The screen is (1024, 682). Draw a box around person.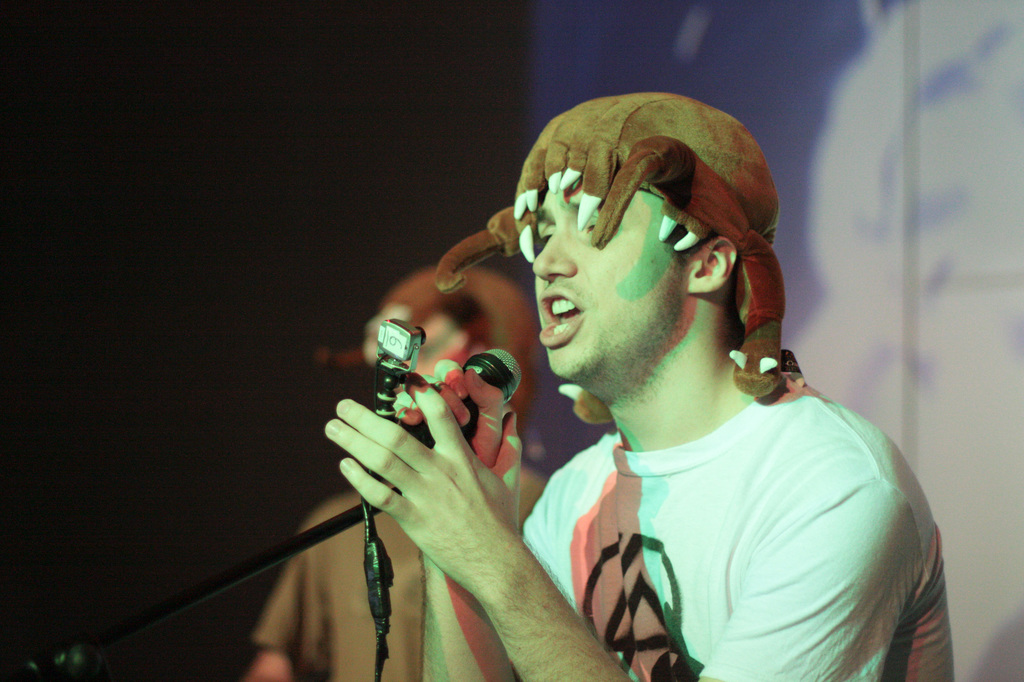
319:84:961:681.
